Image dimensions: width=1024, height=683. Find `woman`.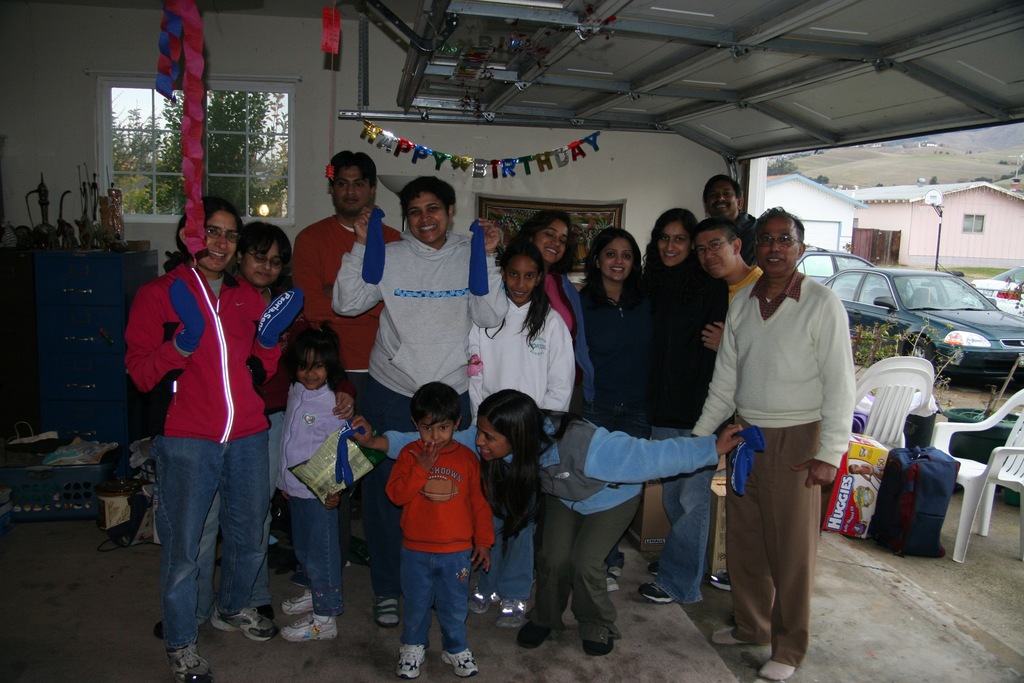
detection(519, 208, 591, 404).
